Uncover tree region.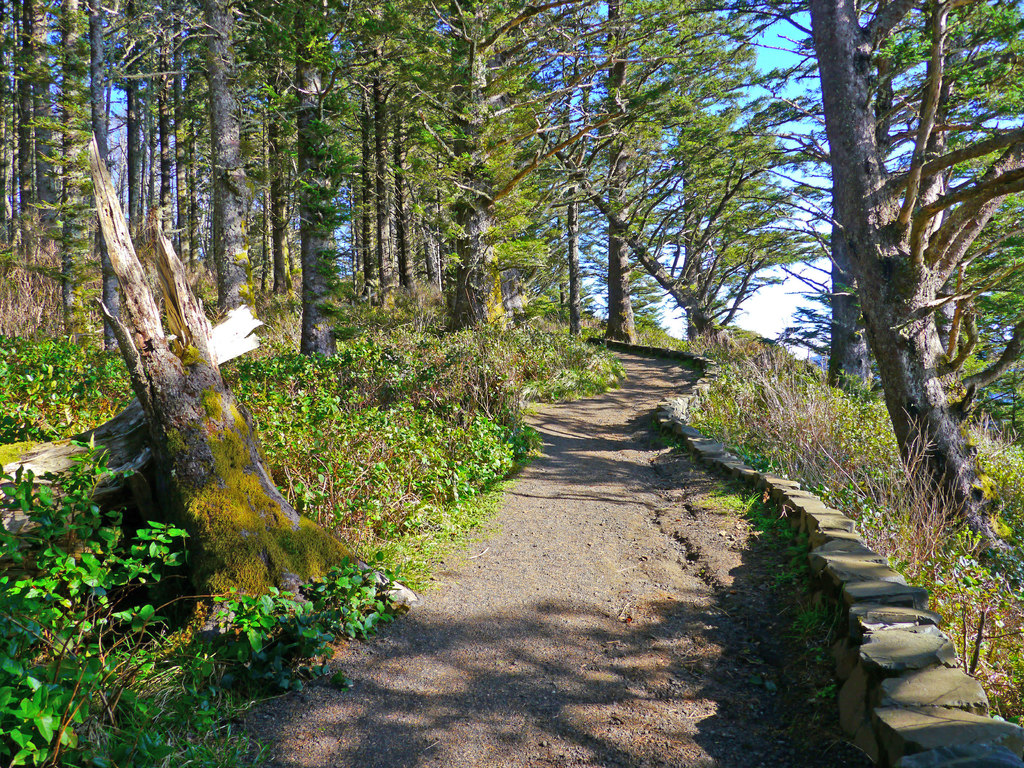
Uncovered: 805:1:1023:594.
